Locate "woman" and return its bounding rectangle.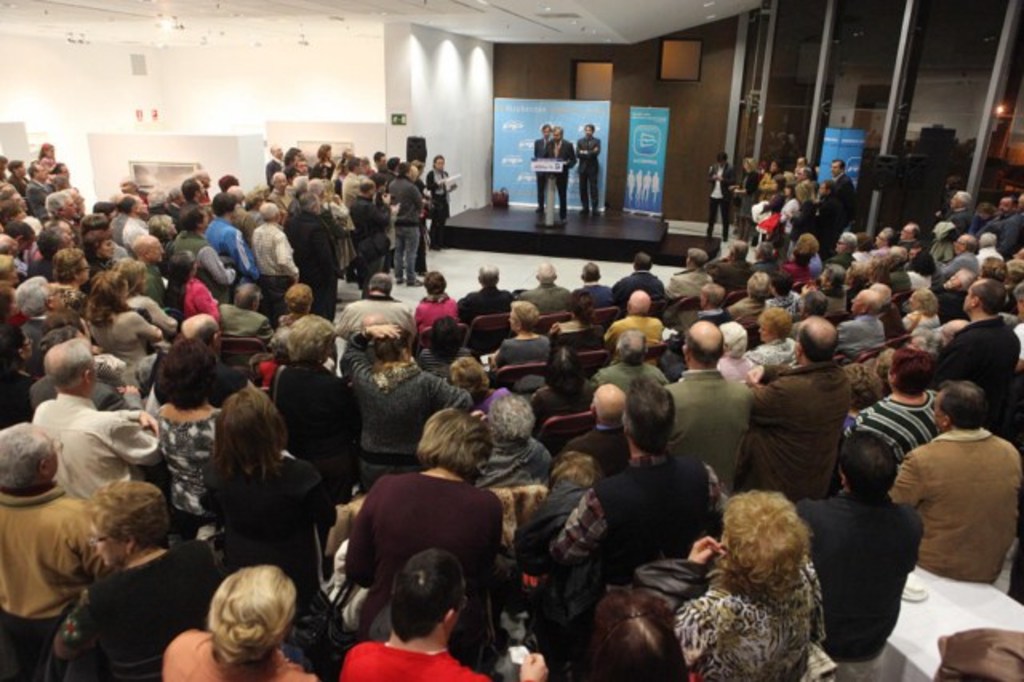
bbox=[45, 485, 222, 680].
